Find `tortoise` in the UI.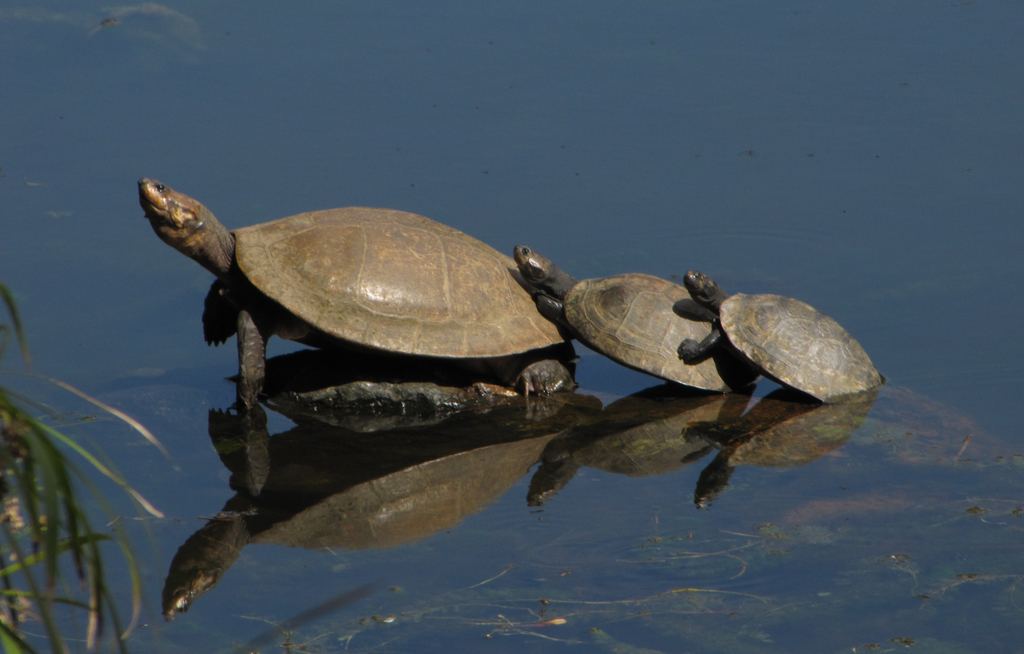
UI element at crop(161, 399, 568, 623).
